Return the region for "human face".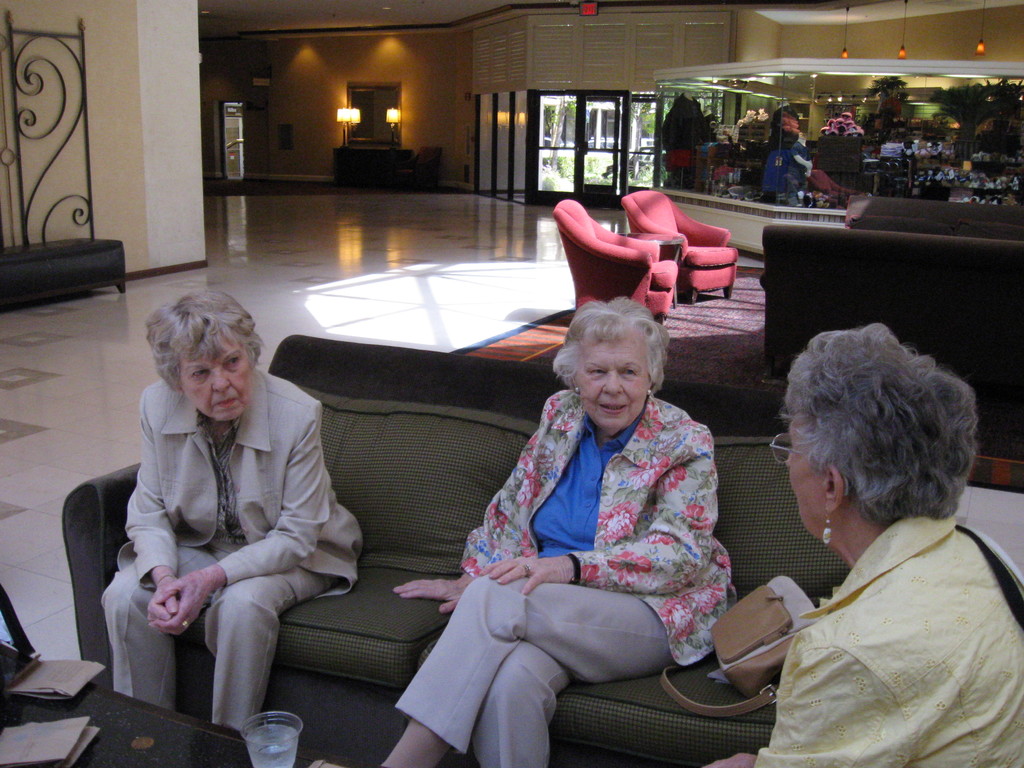
(left=583, top=344, right=639, bottom=428).
